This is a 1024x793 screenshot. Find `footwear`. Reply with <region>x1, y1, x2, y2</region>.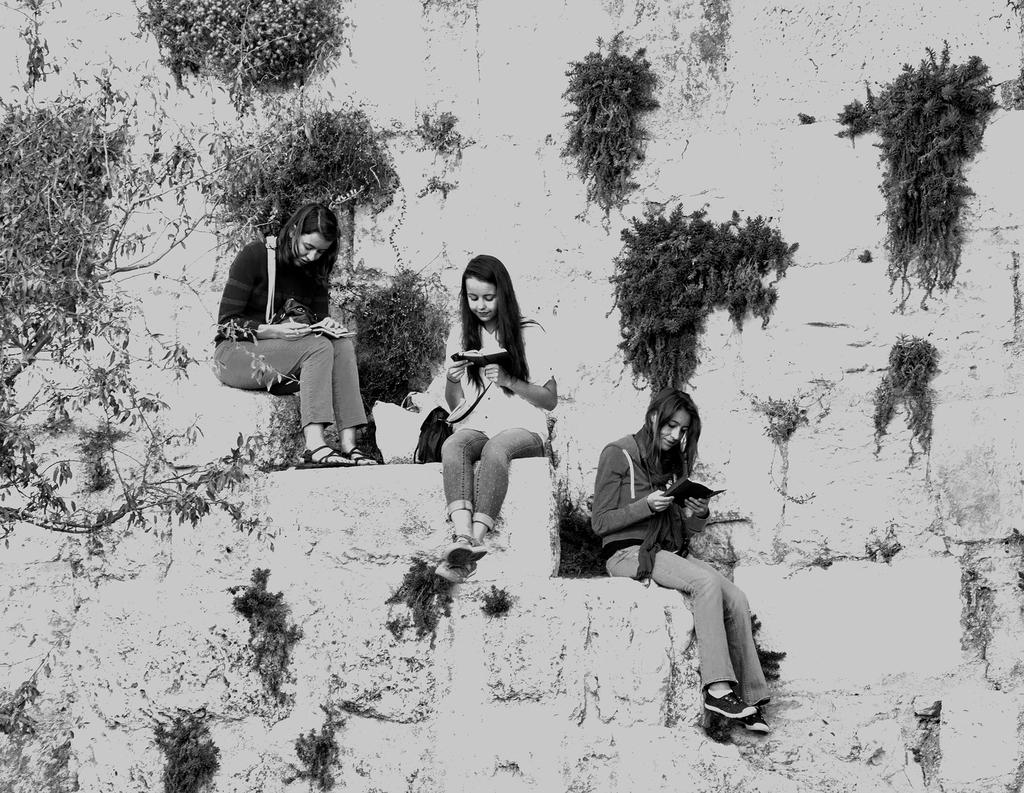
<region>743, 712, 769, 736</region>.
